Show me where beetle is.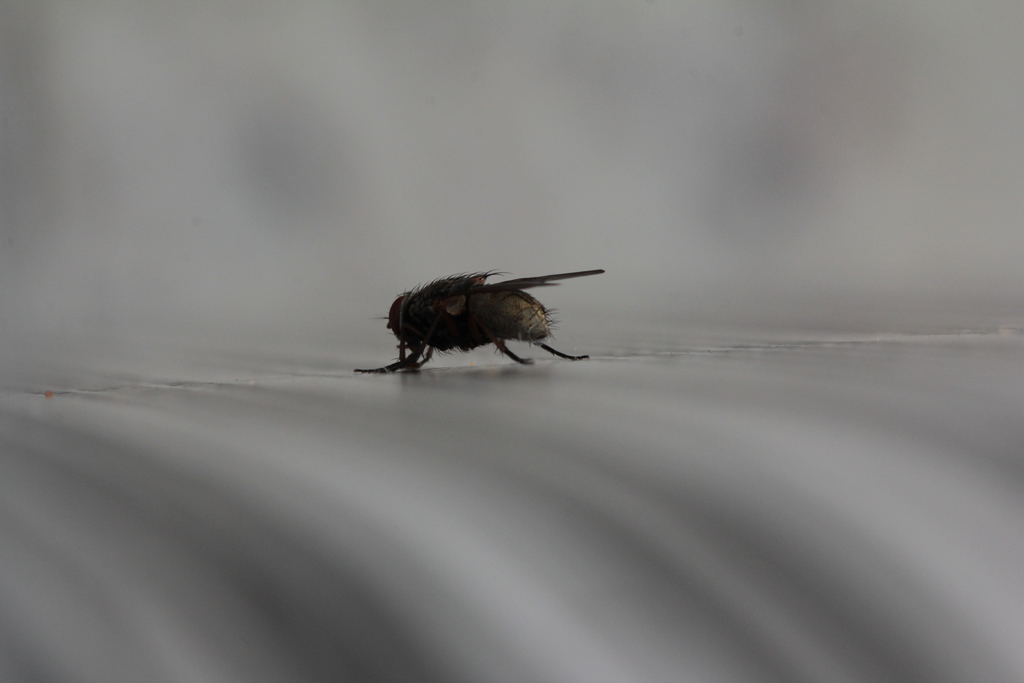
beetle is at bbox=(367, 252, 593, 375).
